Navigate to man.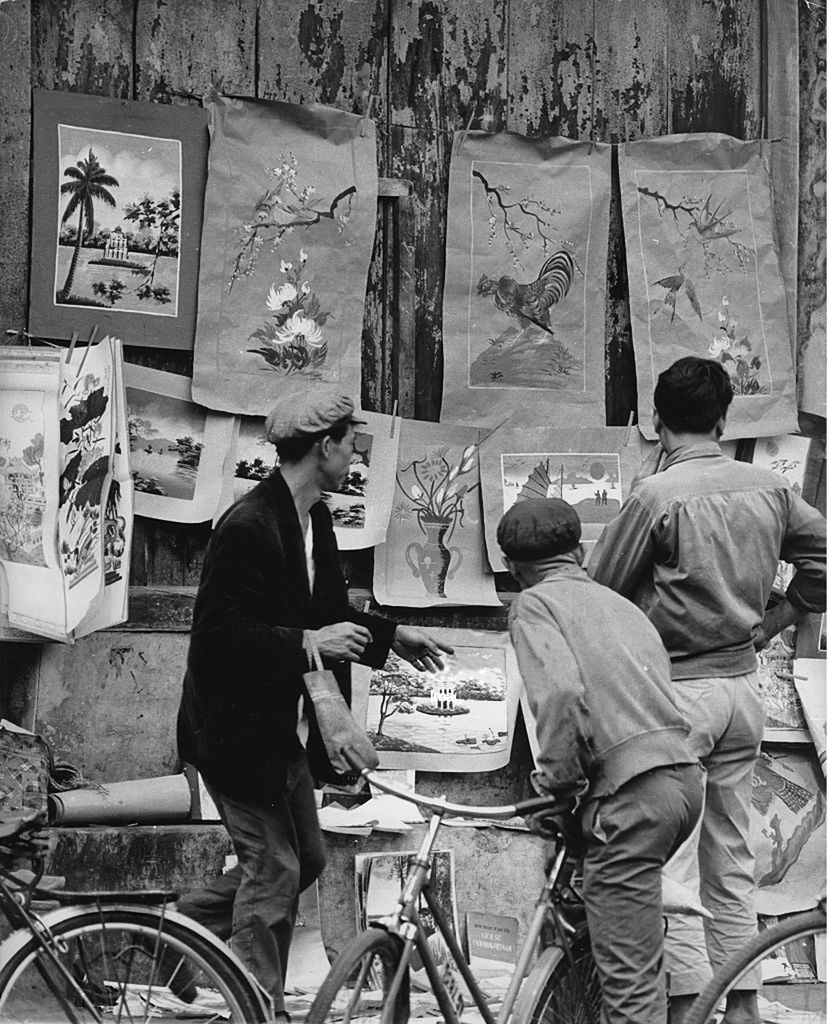
Navigation target: crop(593, 356, 826, 1023).
